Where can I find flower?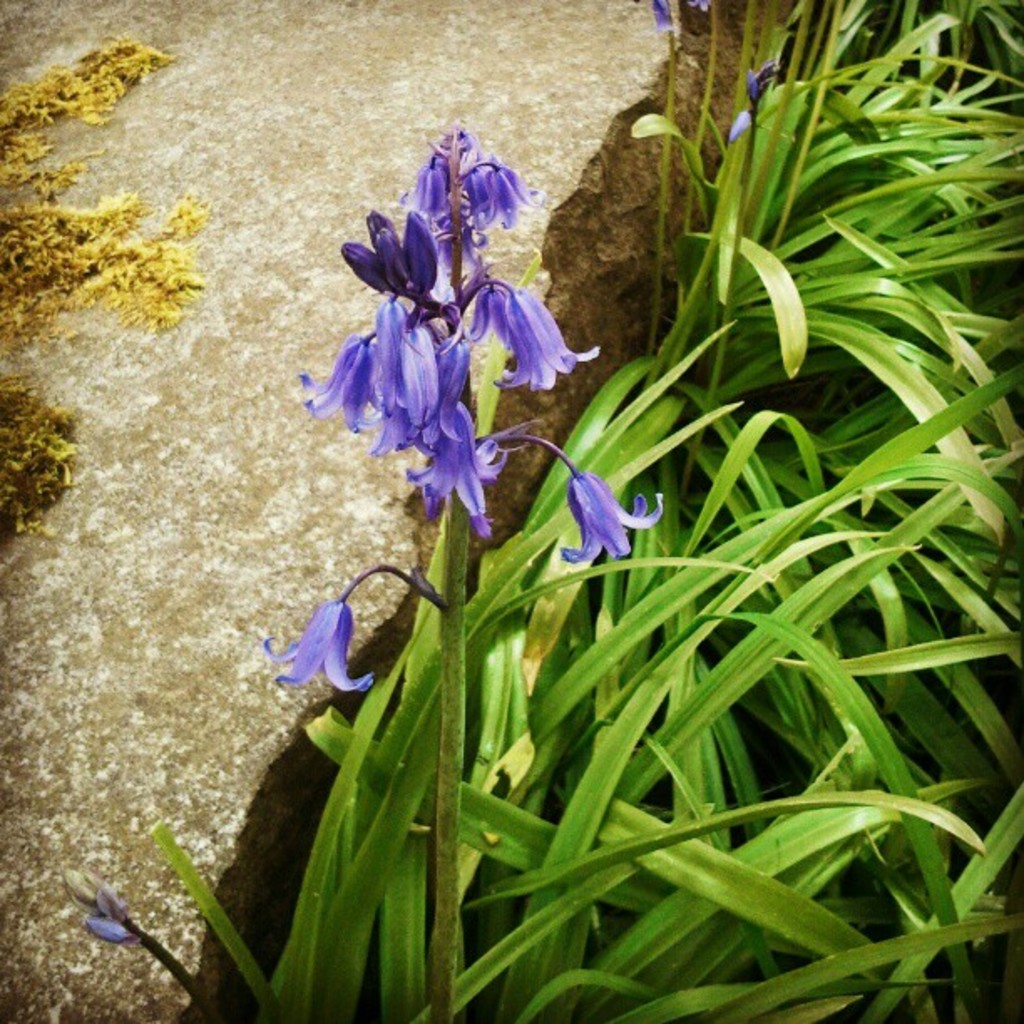
You can find it at [x1=629, y1=0, x2=711, y2=35].
